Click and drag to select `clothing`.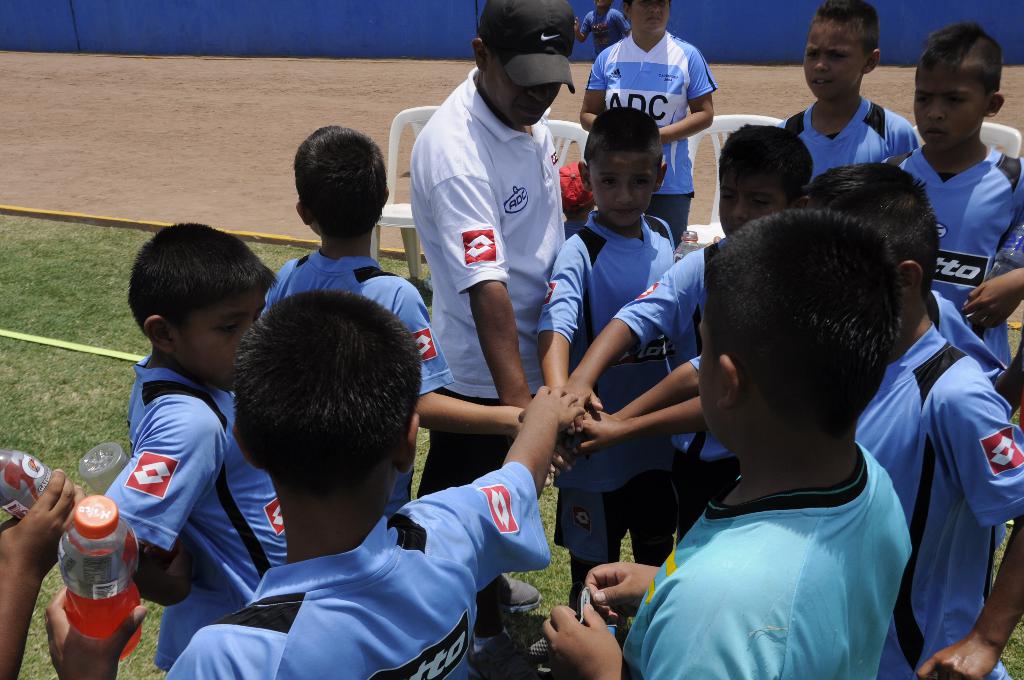
Selection: [left=852, top=330, right=1023, bottom=679].
